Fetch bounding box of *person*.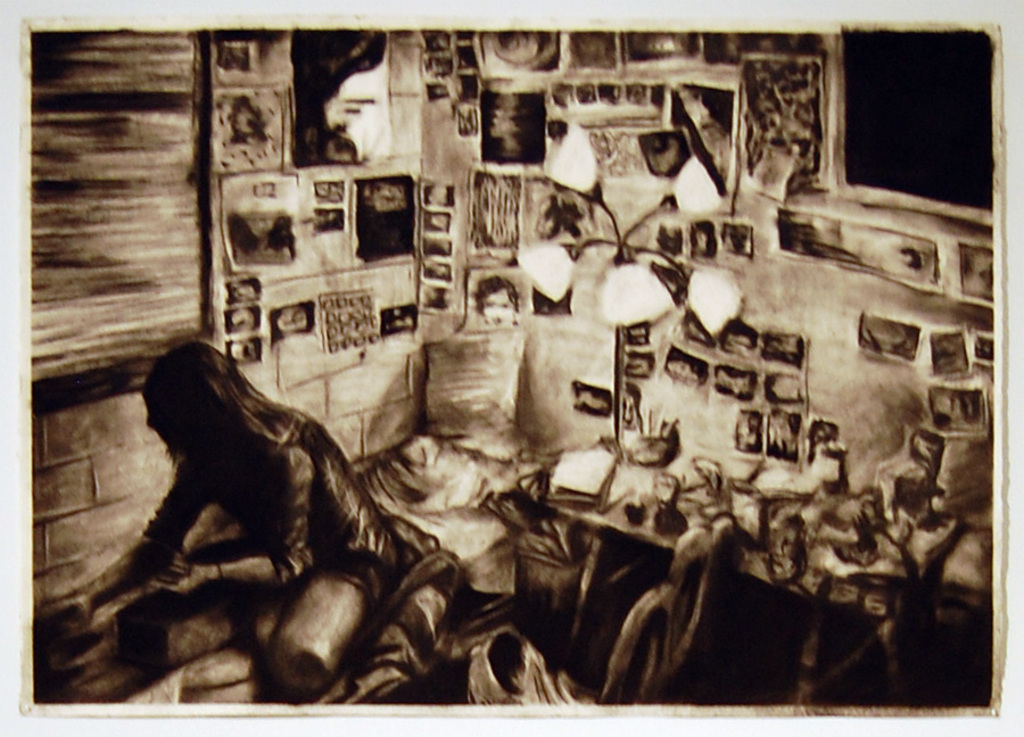
Bbox: 100 298 387 705.
